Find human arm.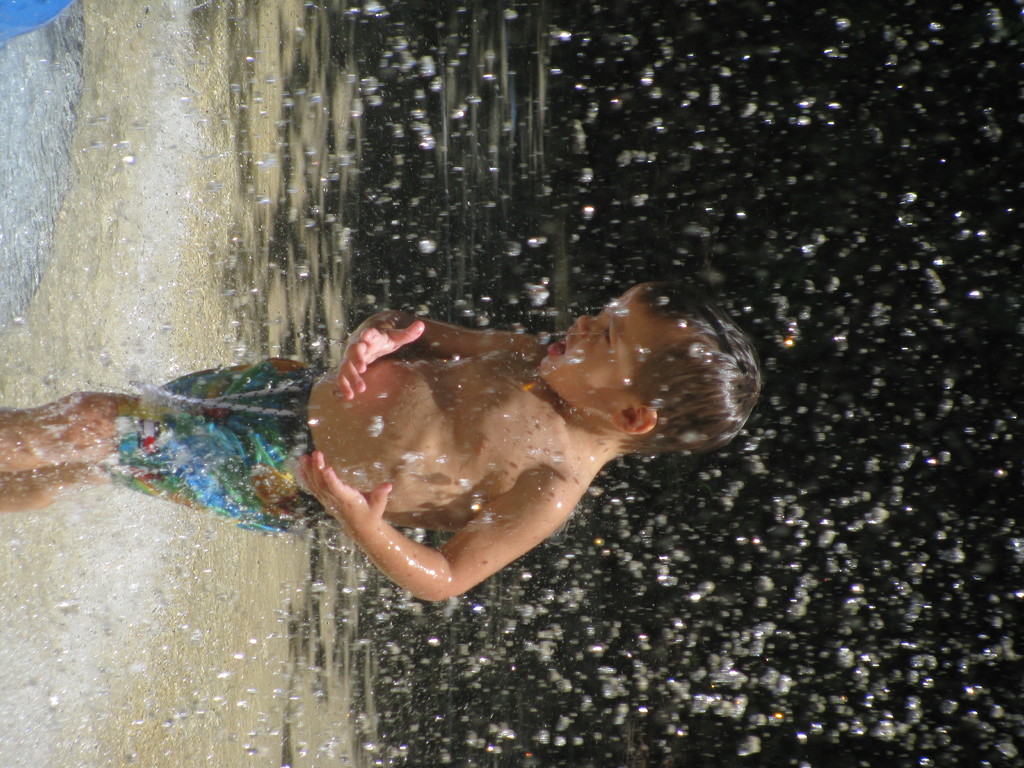
x1=296, y1=467, x2=586, y2=605.
